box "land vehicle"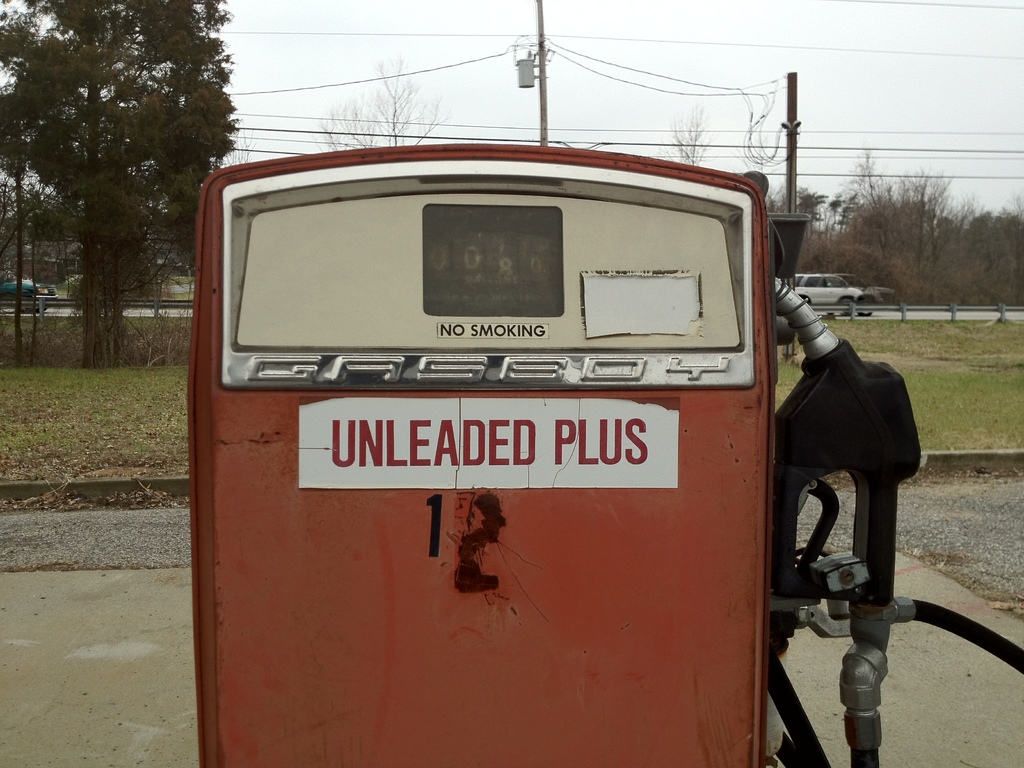
locate(770, 264, 874, 315)
